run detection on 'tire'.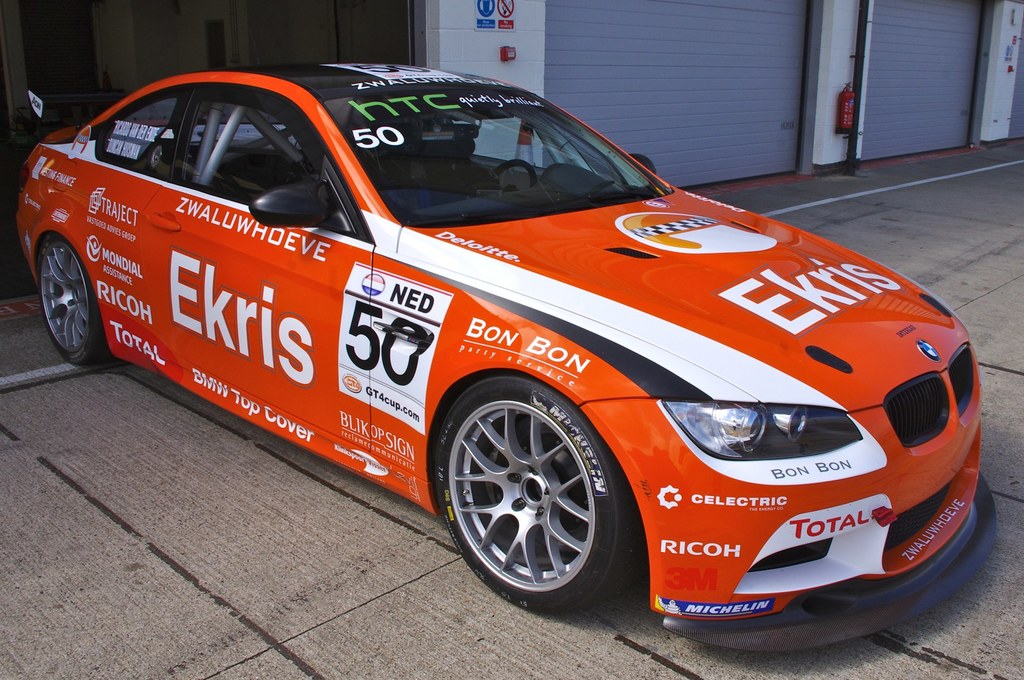
Result: BBox(39, 233, 109, 367).
